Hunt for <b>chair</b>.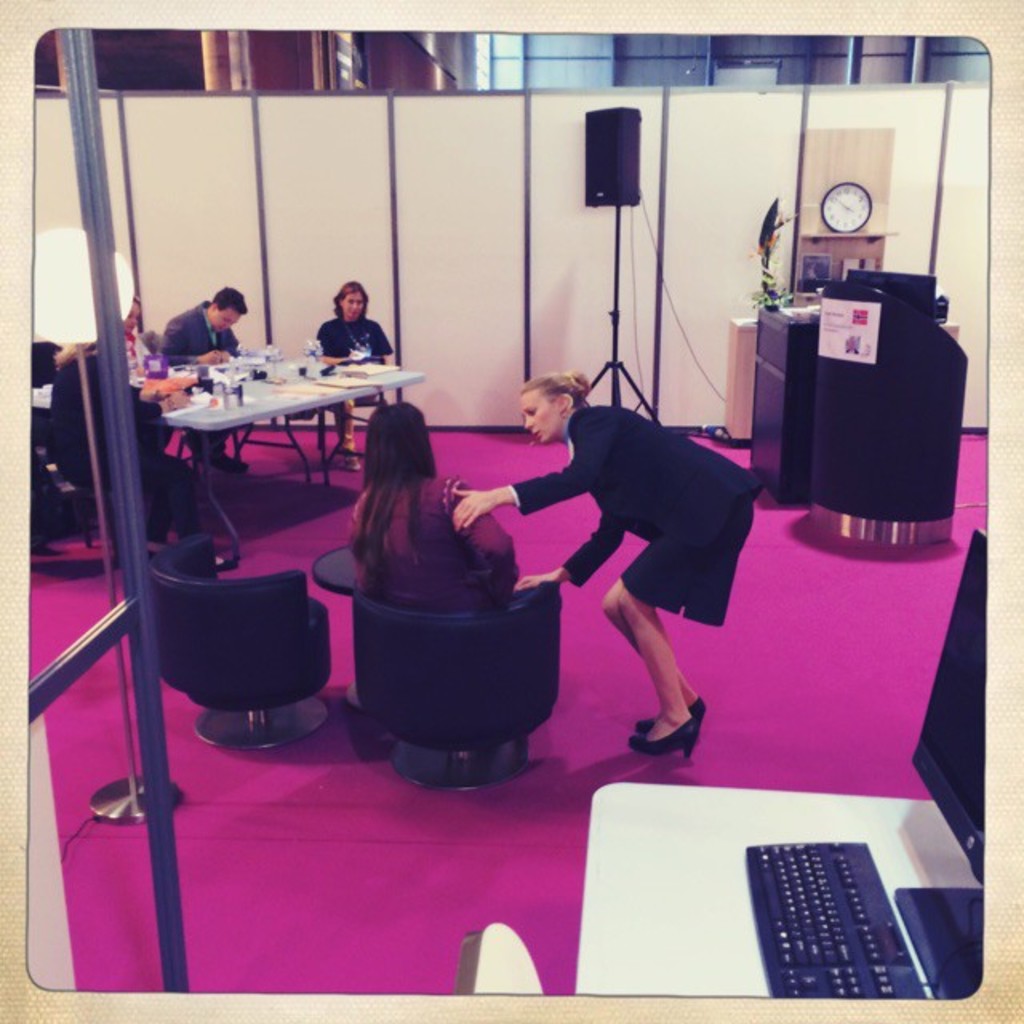
Hunted down at <region>35, 358, 112, 550</region>.
